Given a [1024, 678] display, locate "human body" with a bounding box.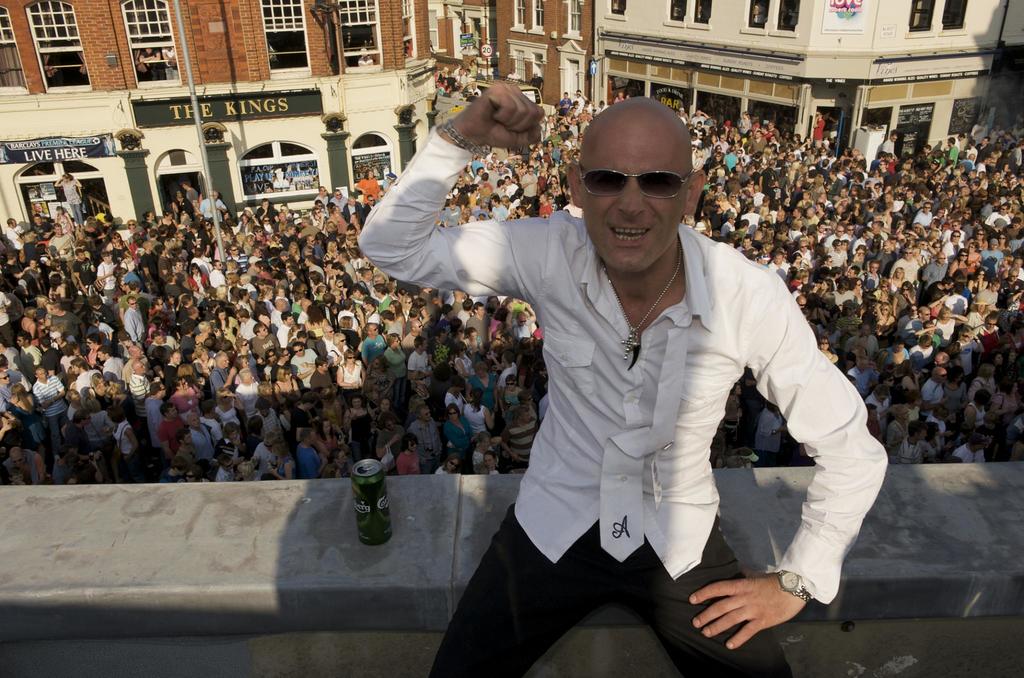
Located: {"x1": 2, "y1": 257, "x2": 23, "y2": 282}.
